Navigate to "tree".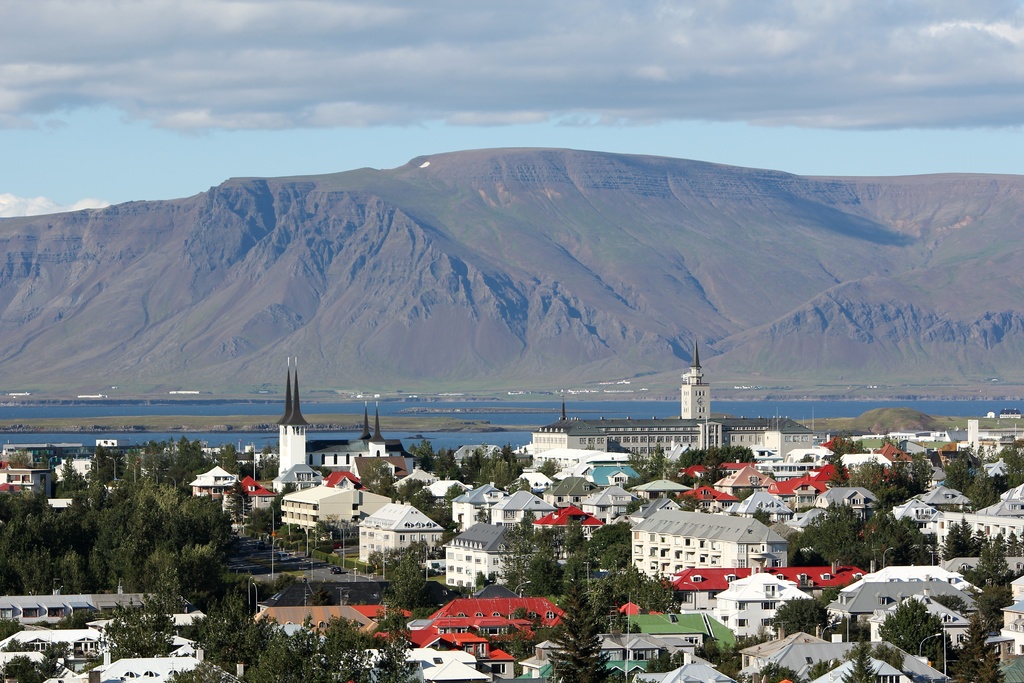
Navigation target: (751,666,801,682).
